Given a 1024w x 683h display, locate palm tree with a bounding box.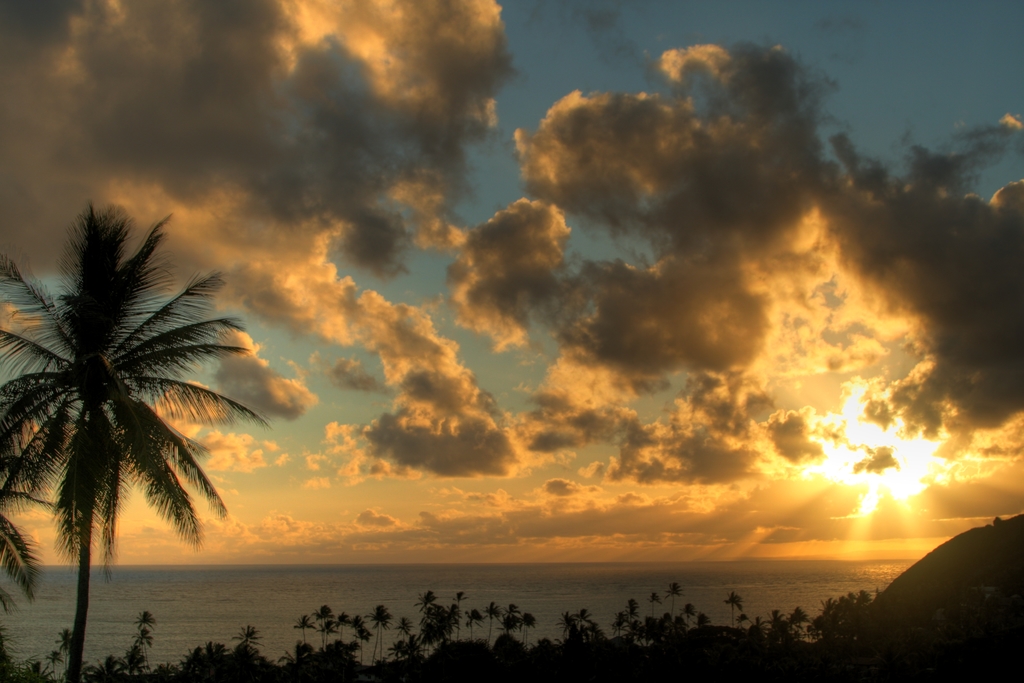
Located: x1=724 y1=588 x2=744 y2=631.
